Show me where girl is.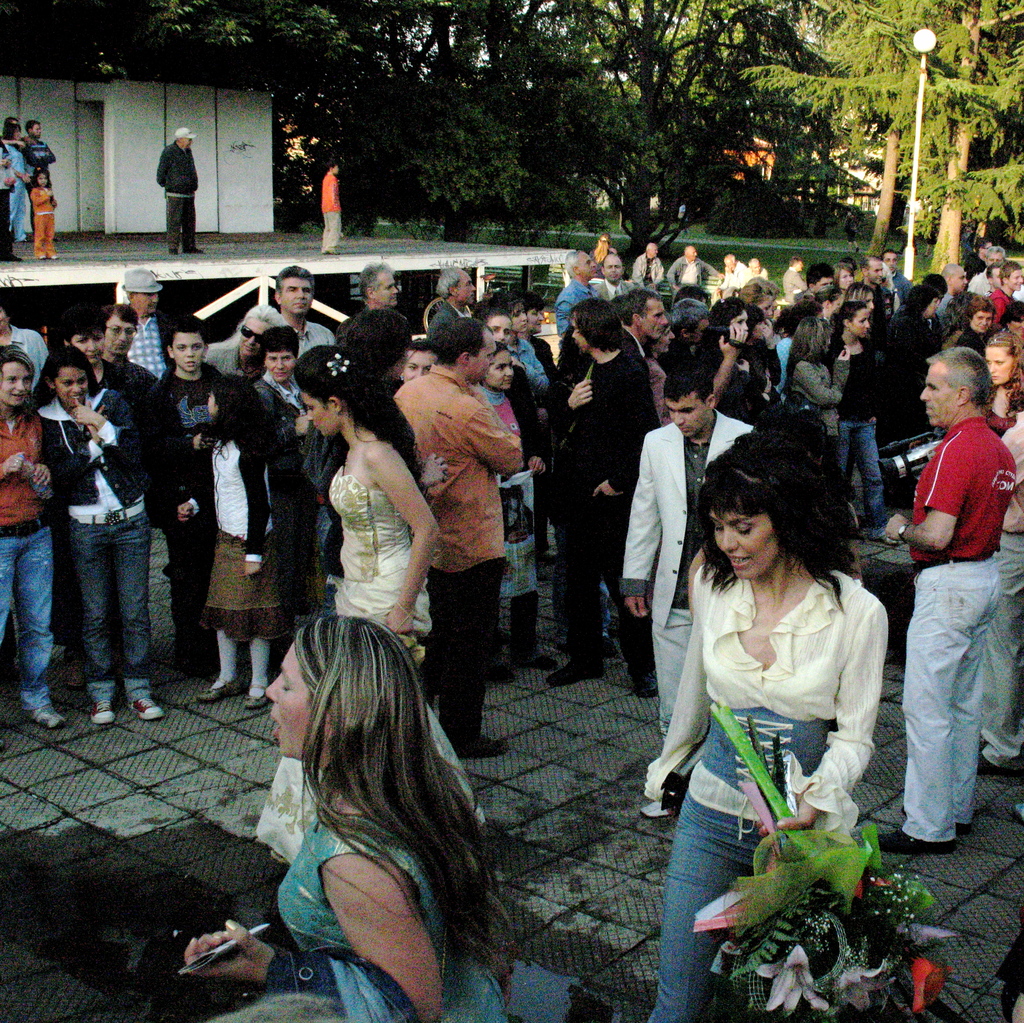
girl is at <region>1, 122, 28, 241</region>.
